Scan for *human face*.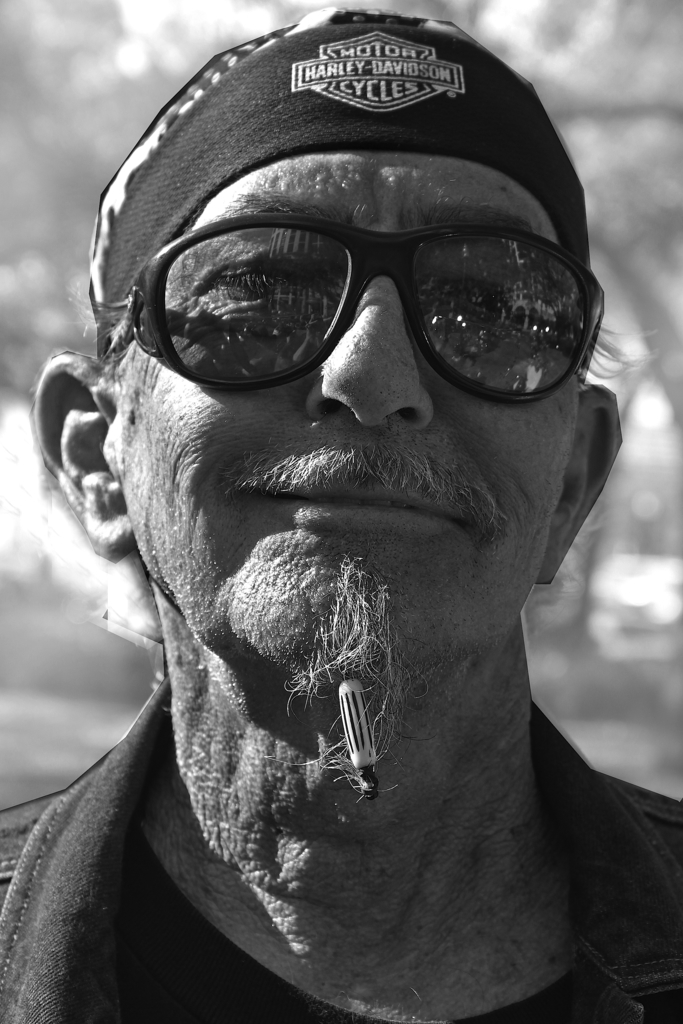
Scan result: pyautogui.locateOnScreen(109, 155, 572, 691).
